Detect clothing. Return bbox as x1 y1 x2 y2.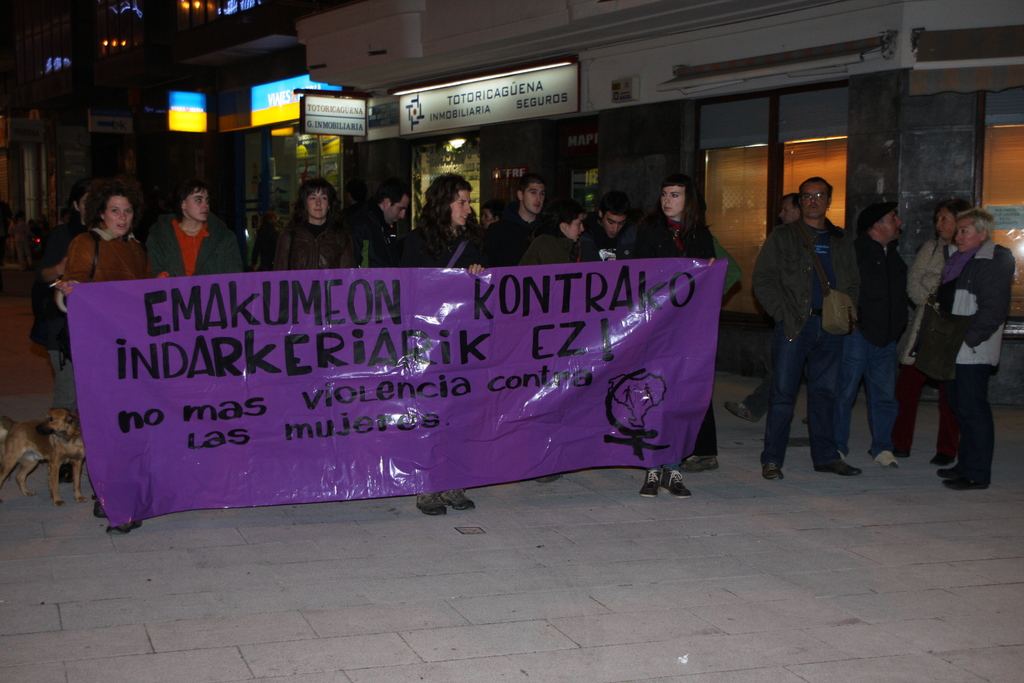
952 240 1020 480.
